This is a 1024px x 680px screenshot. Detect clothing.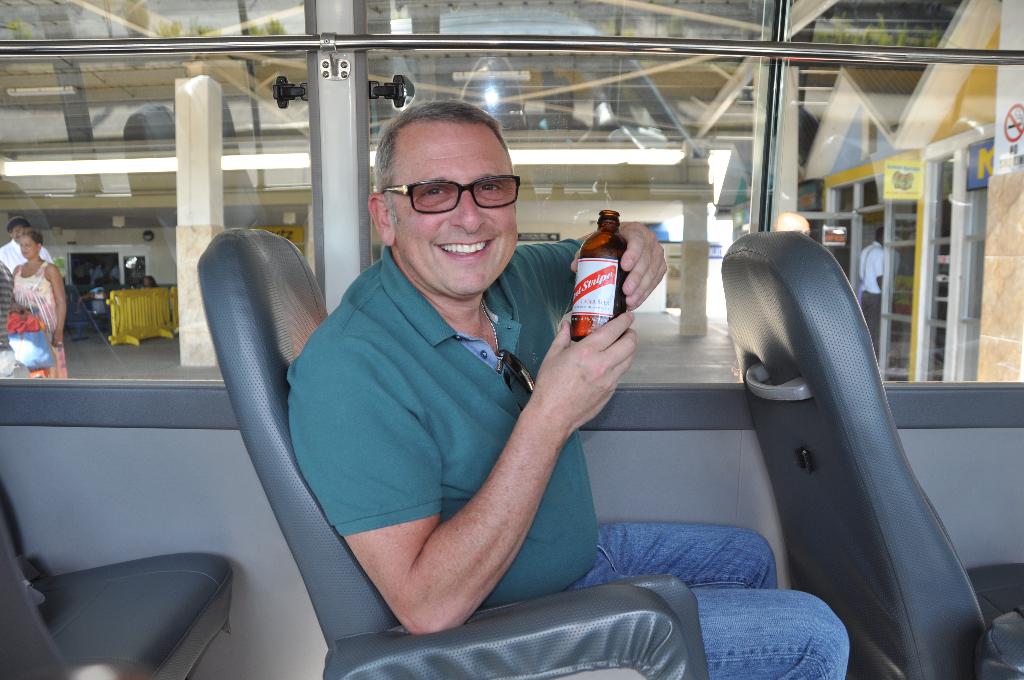
bbox=[0, 256, 67, 376].
